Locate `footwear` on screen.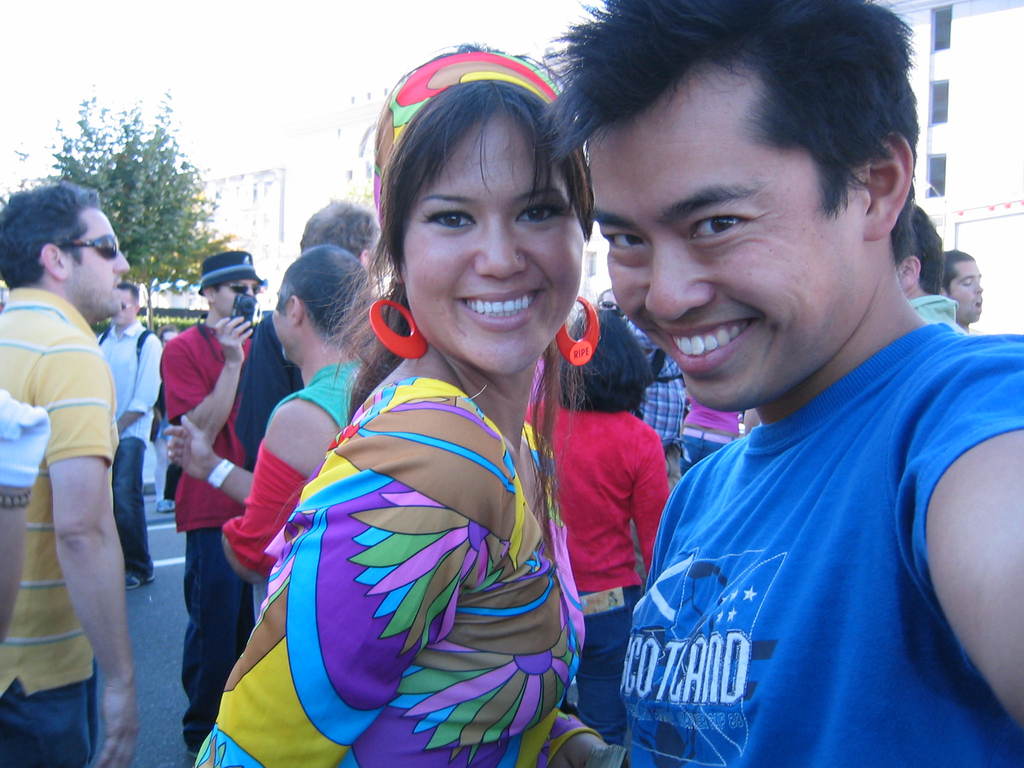
On screen at (left=156, top=500, right=177, bottom=512).
